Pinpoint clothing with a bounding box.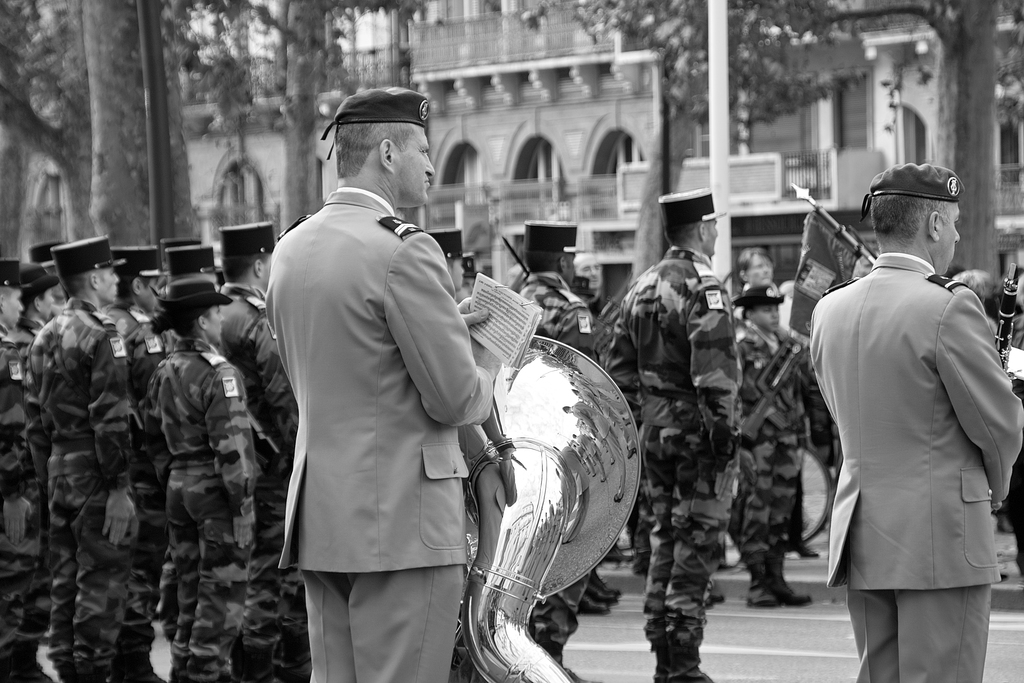
l=154, t=342, r=260, b=682.
